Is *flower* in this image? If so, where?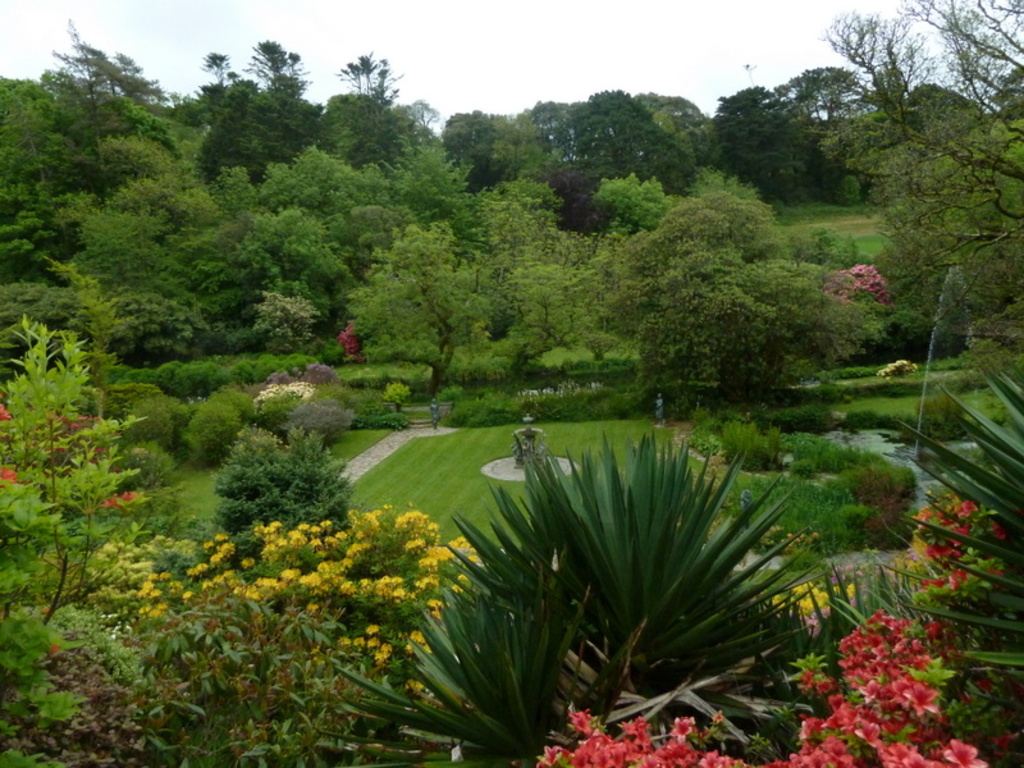
Yes, at (left=0, top=466, right=20, bottom=486).
